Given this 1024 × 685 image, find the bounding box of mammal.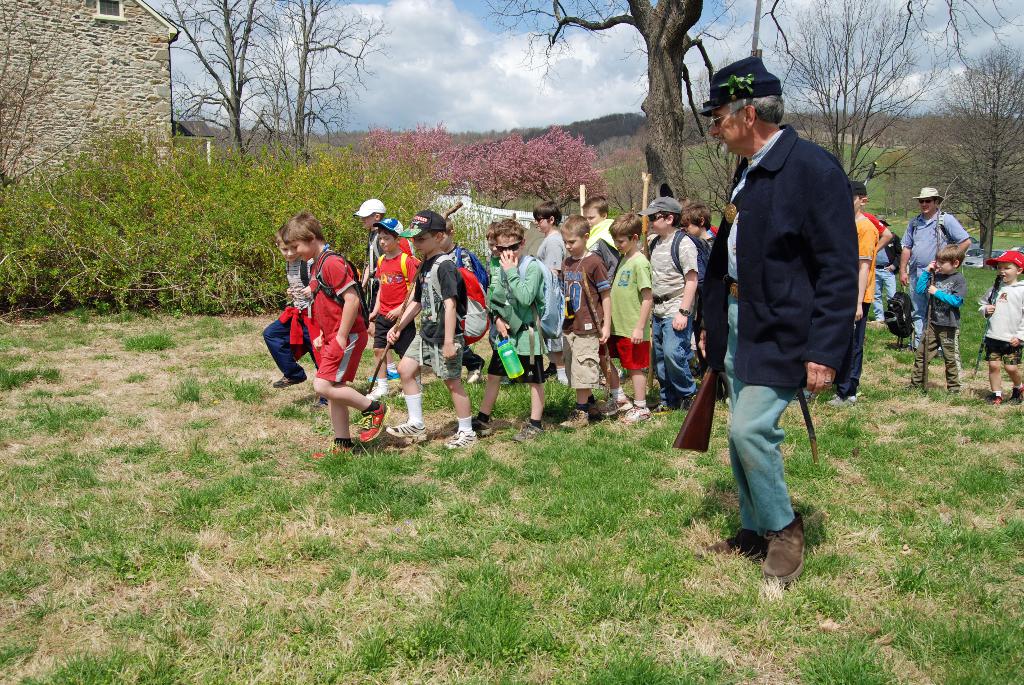
[866,217,888,254].
